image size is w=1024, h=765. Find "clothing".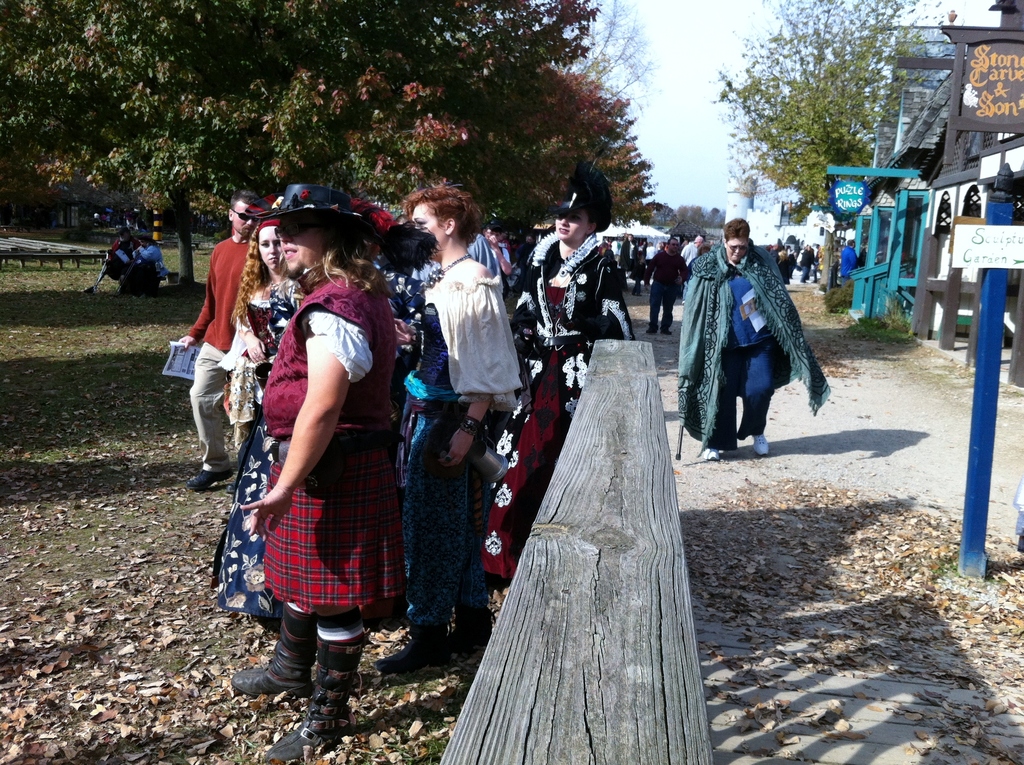
region(106, 238, 140, 277).
